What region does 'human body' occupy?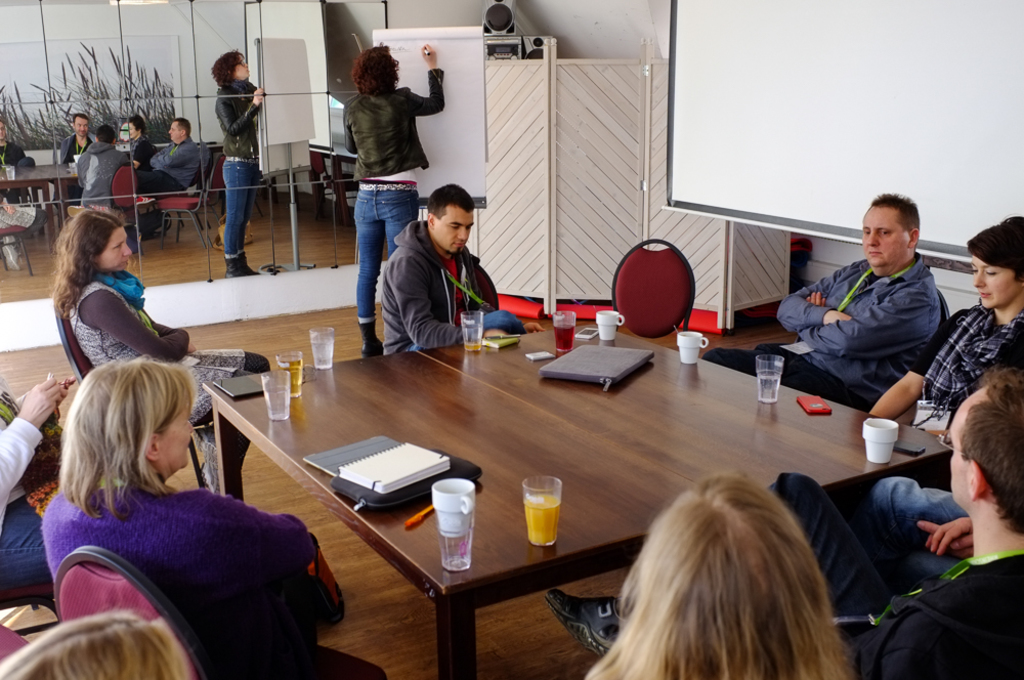
[0,372,88,611].
